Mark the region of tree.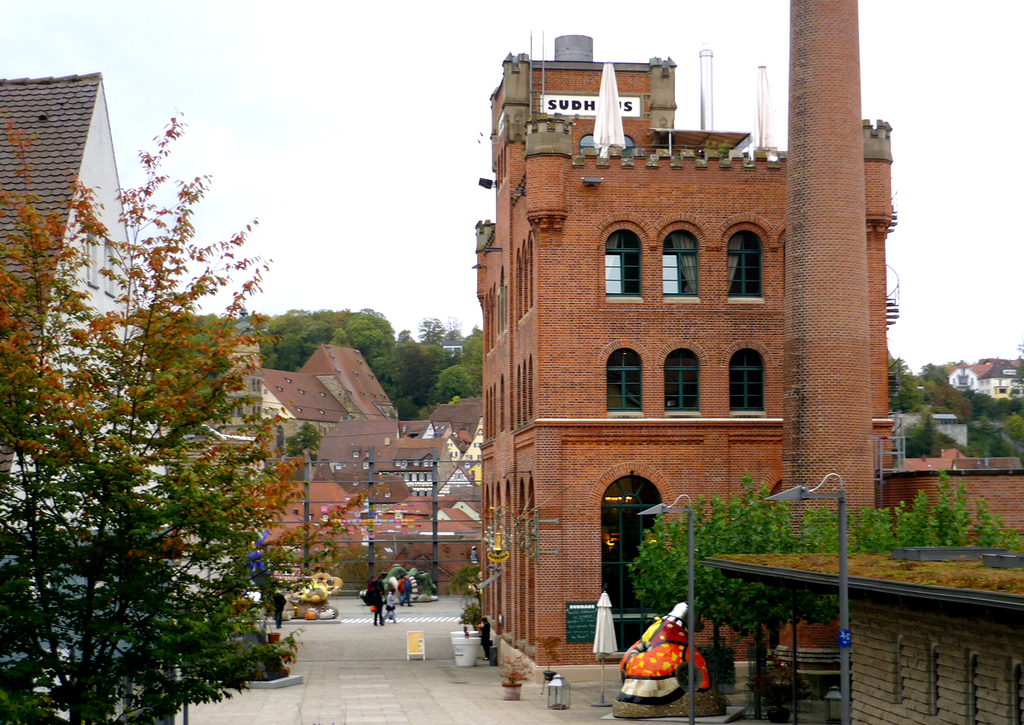
Region: l=23, t=99, r=287, b=724.
